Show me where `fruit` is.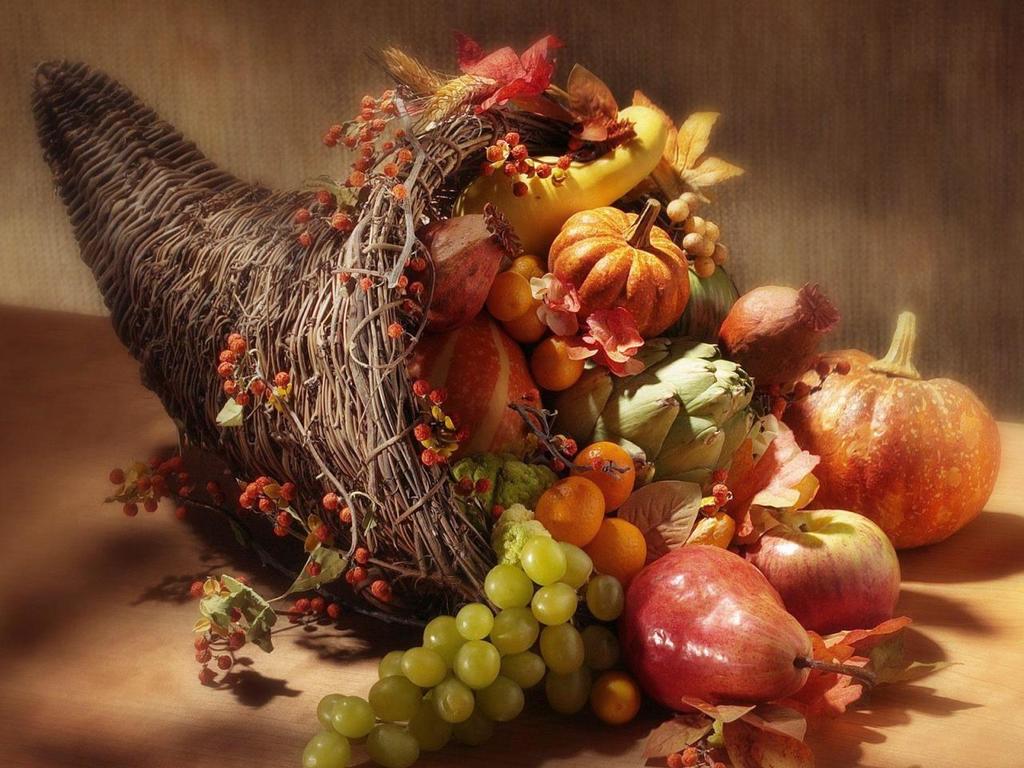
`fruit` is at 787,344,998,561.
